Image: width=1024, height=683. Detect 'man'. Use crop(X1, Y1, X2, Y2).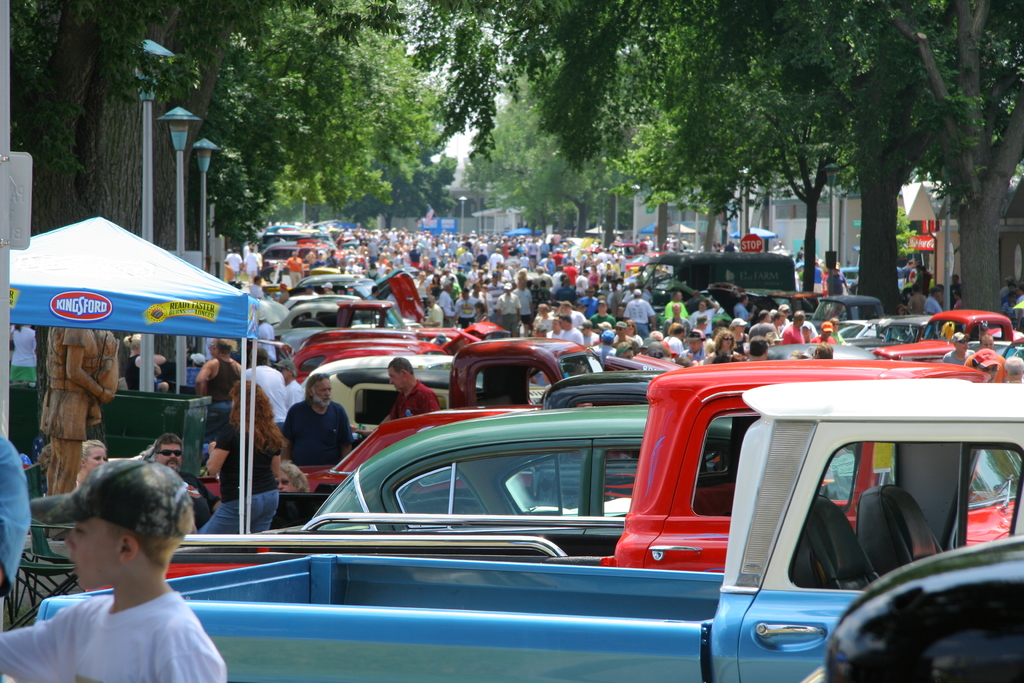
crop(494, 281, 522, 338).
